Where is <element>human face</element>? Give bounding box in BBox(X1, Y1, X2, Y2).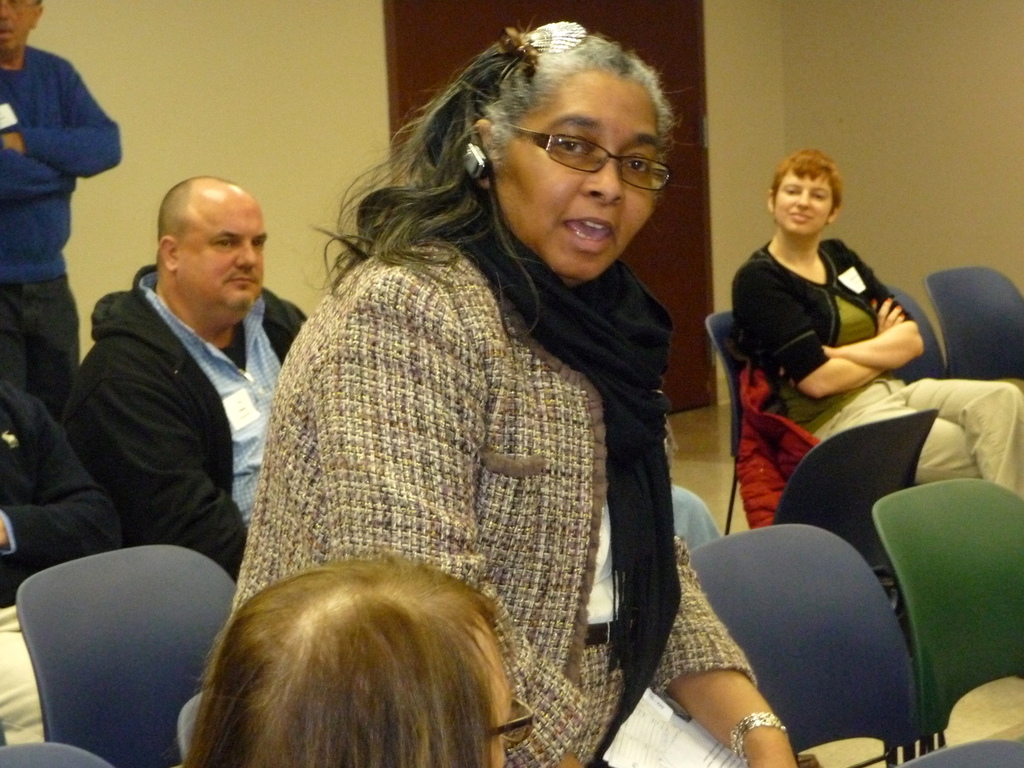
BBox(0, 0, 36, 53).
